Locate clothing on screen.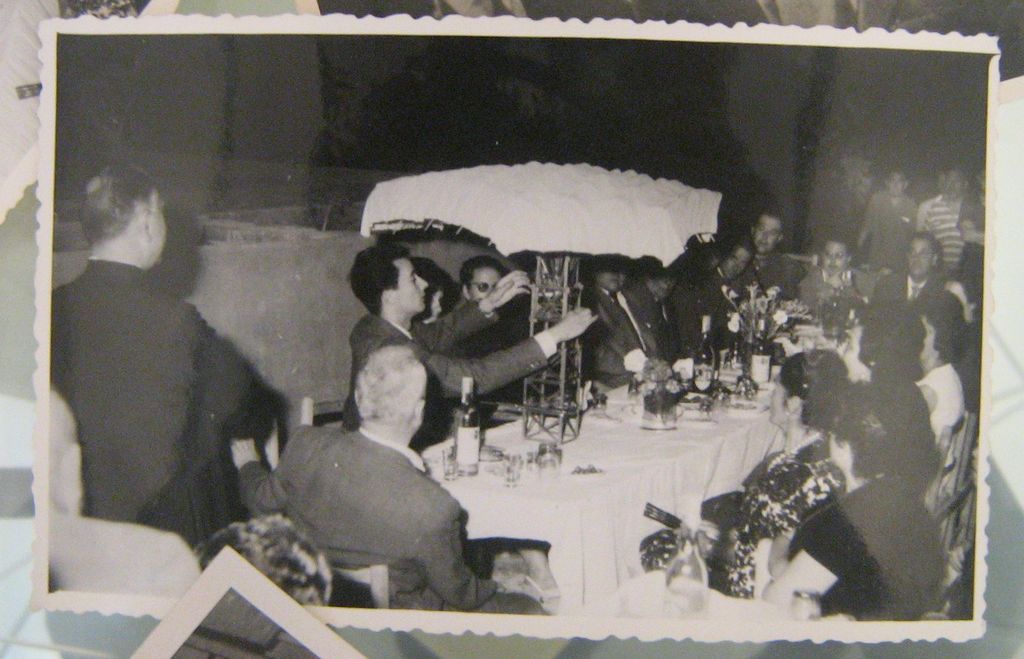
On screen at select_region(50, 257, 281, 551).
